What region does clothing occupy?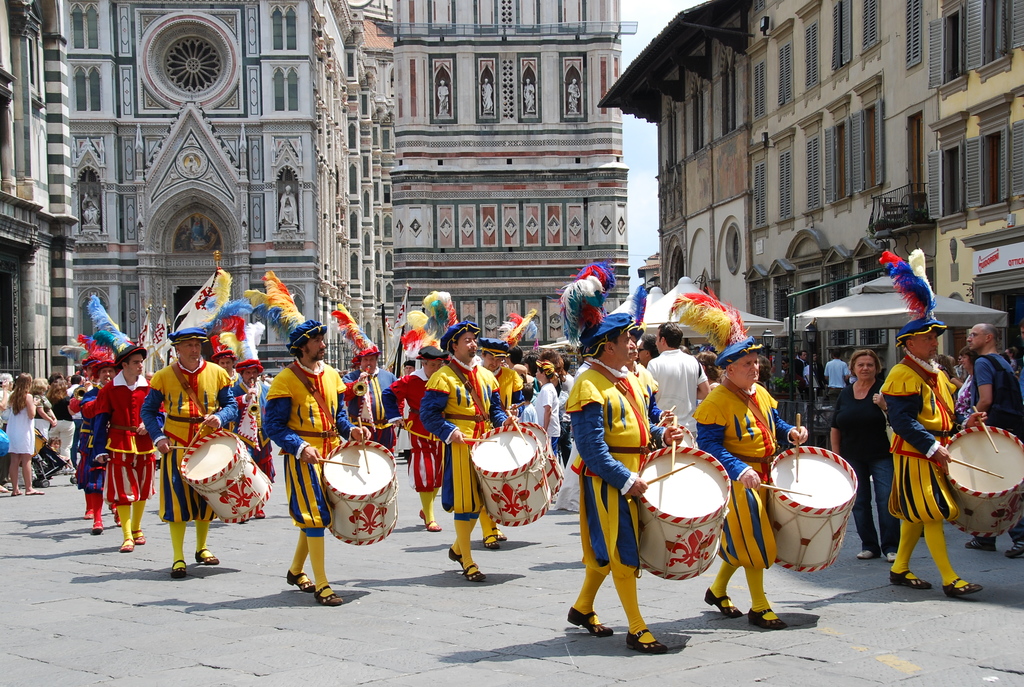
[838,375,907,576].
